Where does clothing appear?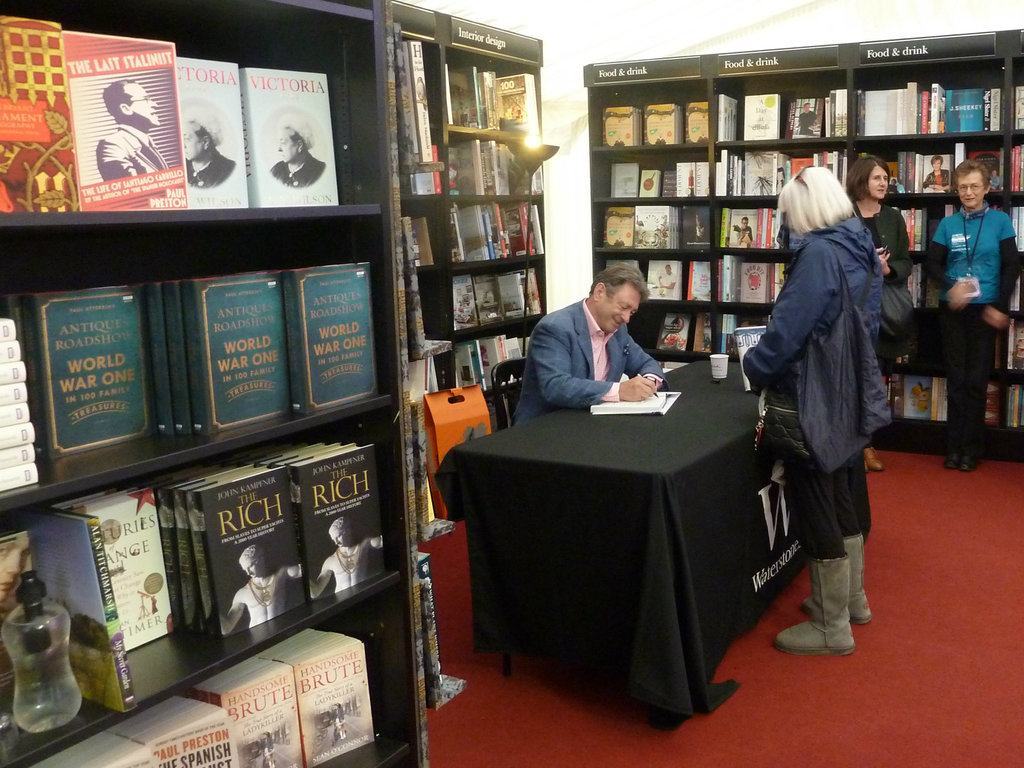
Appears at 513/298/664/427.
